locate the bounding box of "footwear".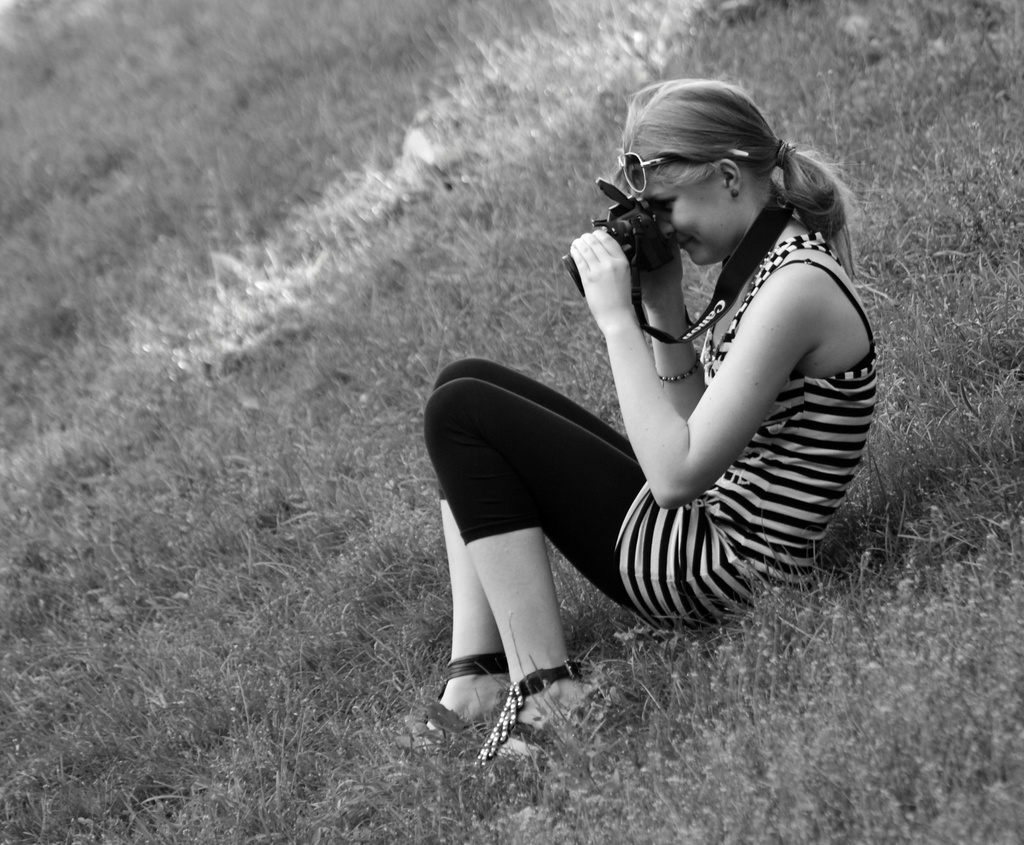
Bounding box: x1=472 y1=657 x2=582 y2=778.
